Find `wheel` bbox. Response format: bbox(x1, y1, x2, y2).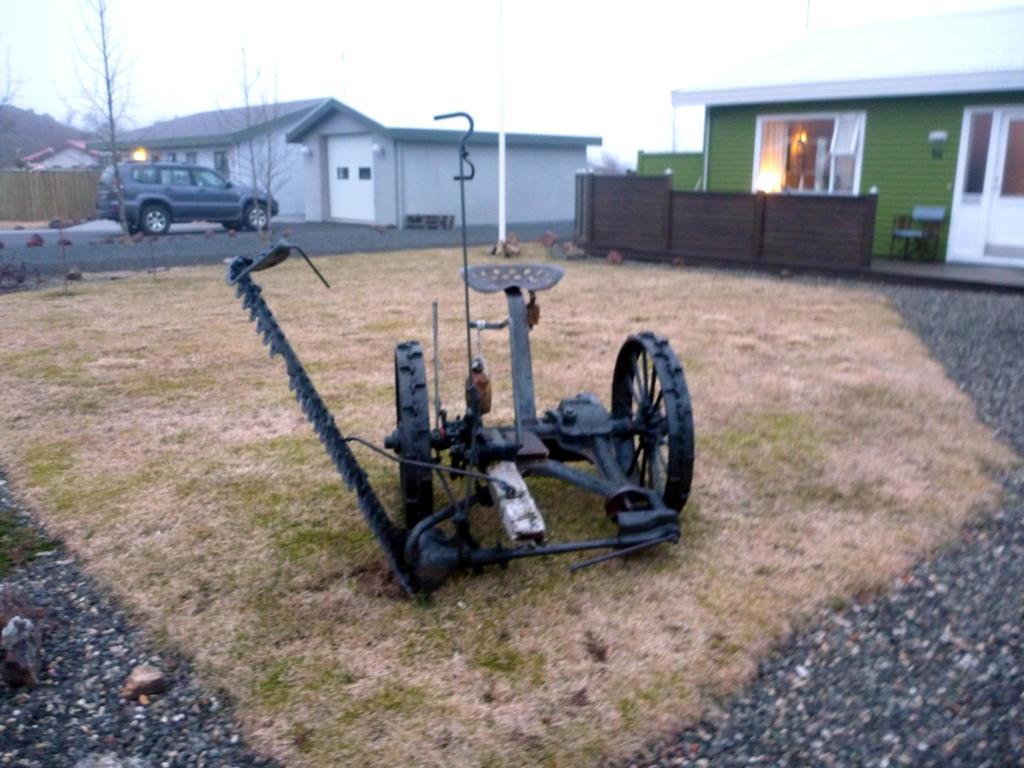
bbox(223, 221, 241, 230).
